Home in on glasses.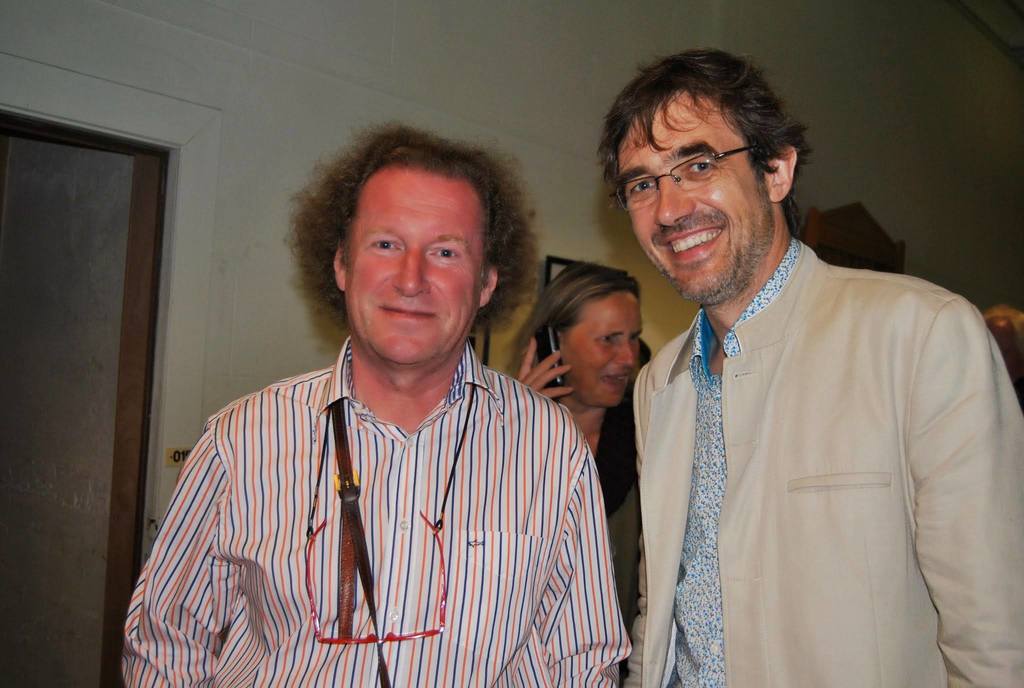
Homed in at pyautogui.locateOnScreen(301, 509, 452, 651).
